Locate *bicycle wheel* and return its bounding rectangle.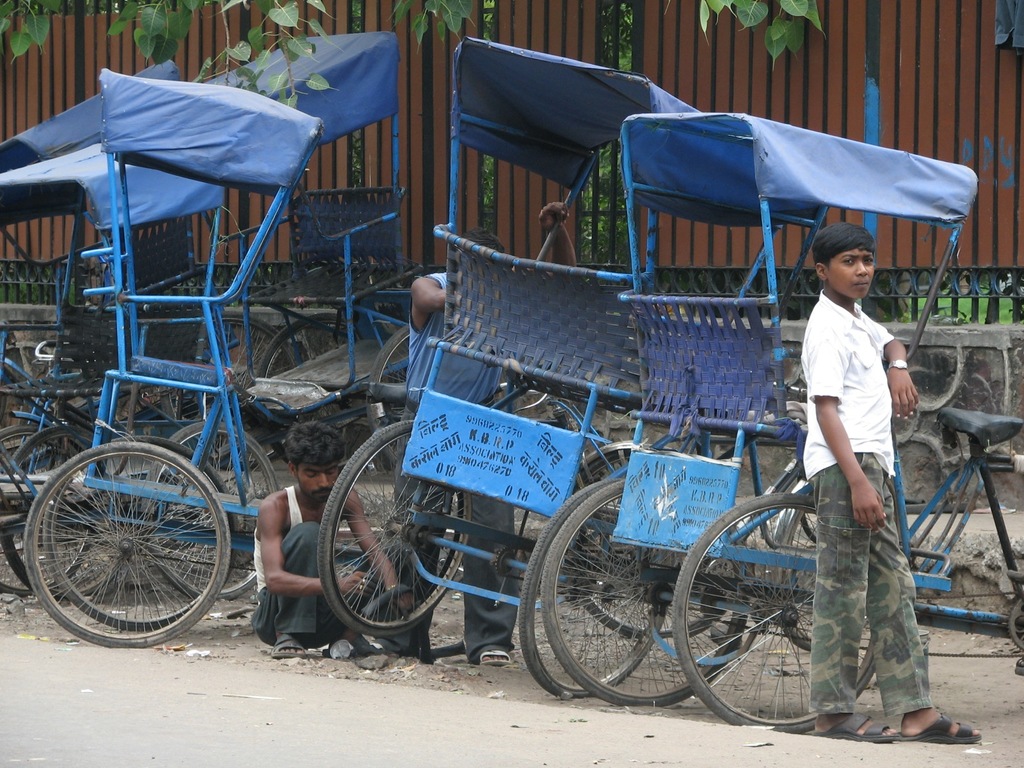
[left=42, top=378, right=134, bottom=488].
